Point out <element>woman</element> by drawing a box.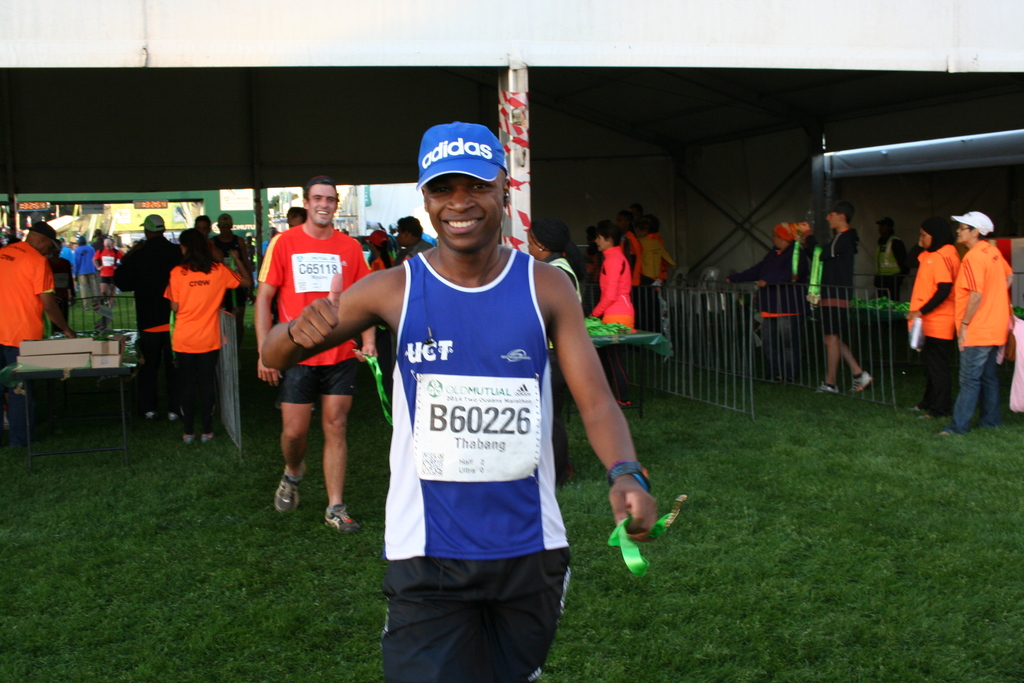
detection(582, 213, 639, 411).
